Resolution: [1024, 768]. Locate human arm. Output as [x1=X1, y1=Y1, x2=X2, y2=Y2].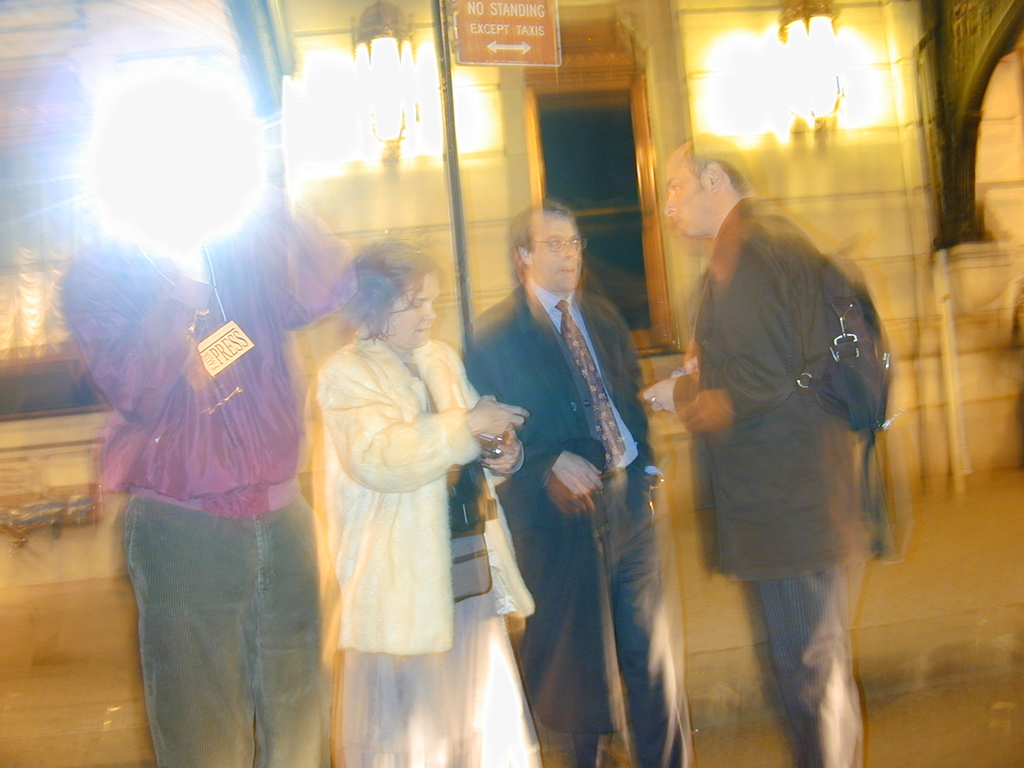
[x1=314, y1=350, x2=531, y2=497].
